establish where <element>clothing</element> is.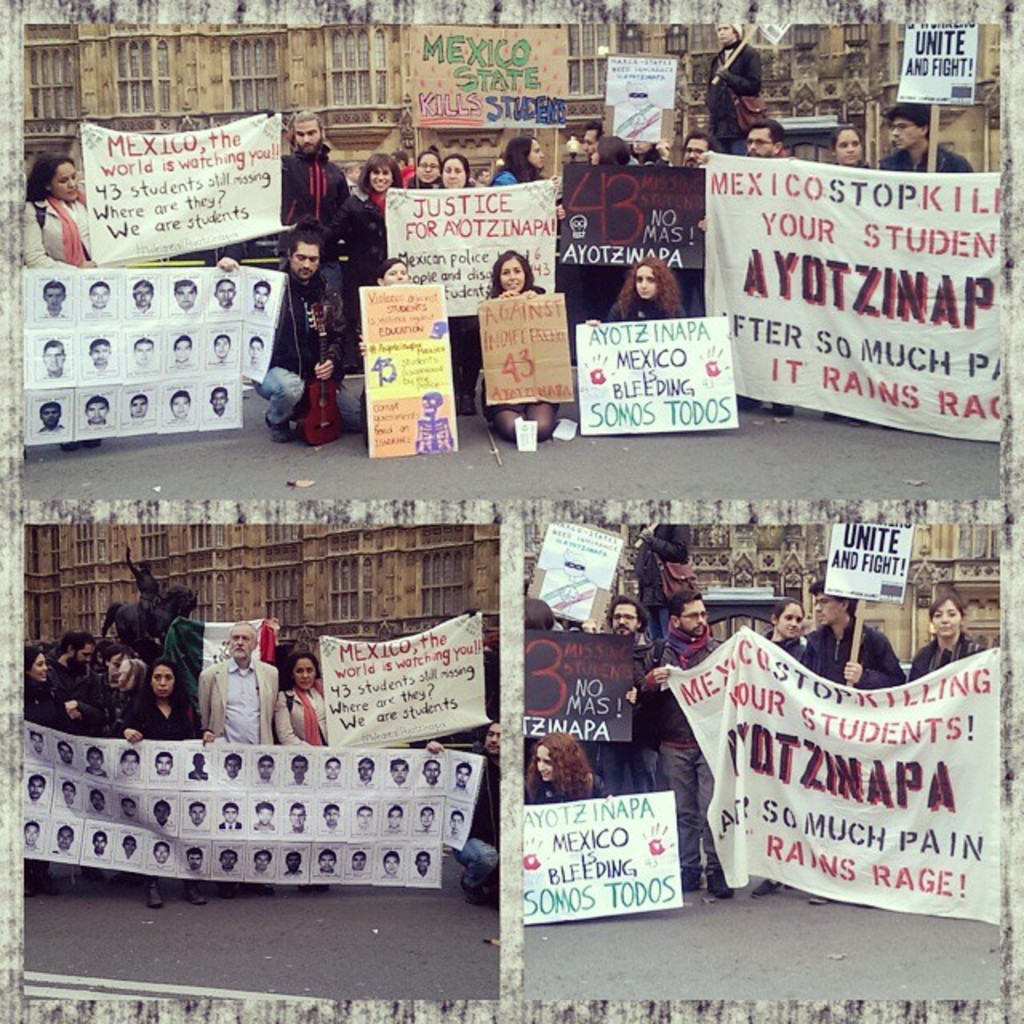
Established at {"x1": 478, "y1": 282, "x2": 576, "y2": 438}.
